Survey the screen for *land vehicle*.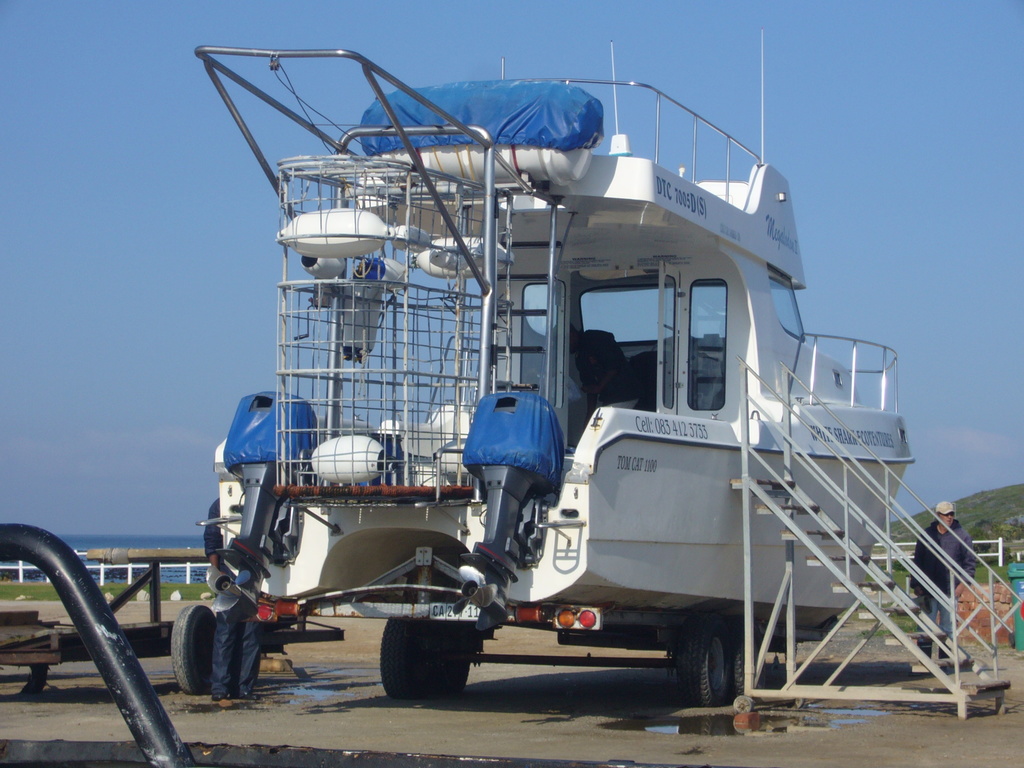
Survey found: bbox(0, 565, 349, 699).
